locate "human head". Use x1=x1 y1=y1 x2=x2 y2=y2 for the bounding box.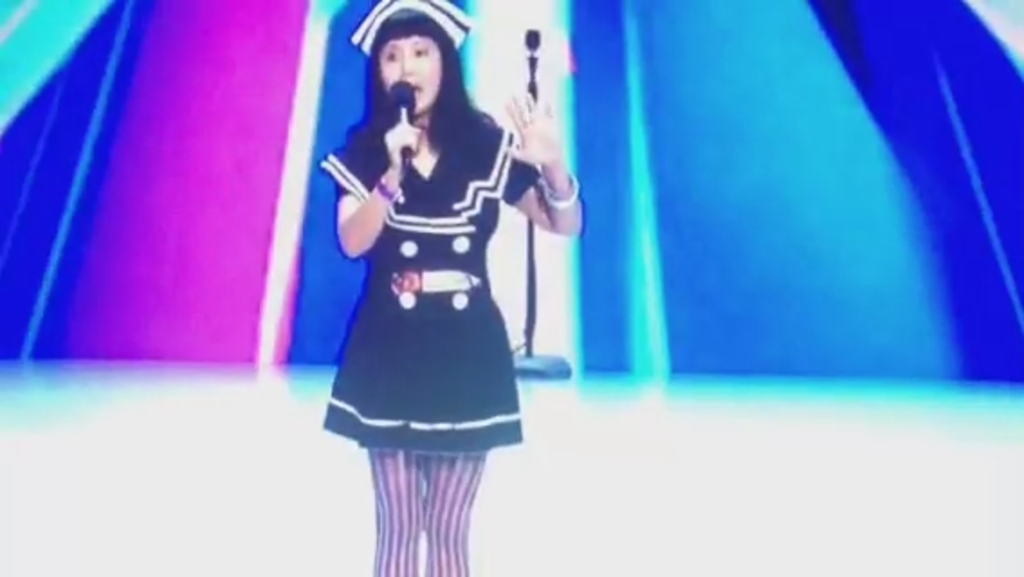
x1=344 y1=7 x2=458 y2=123.
